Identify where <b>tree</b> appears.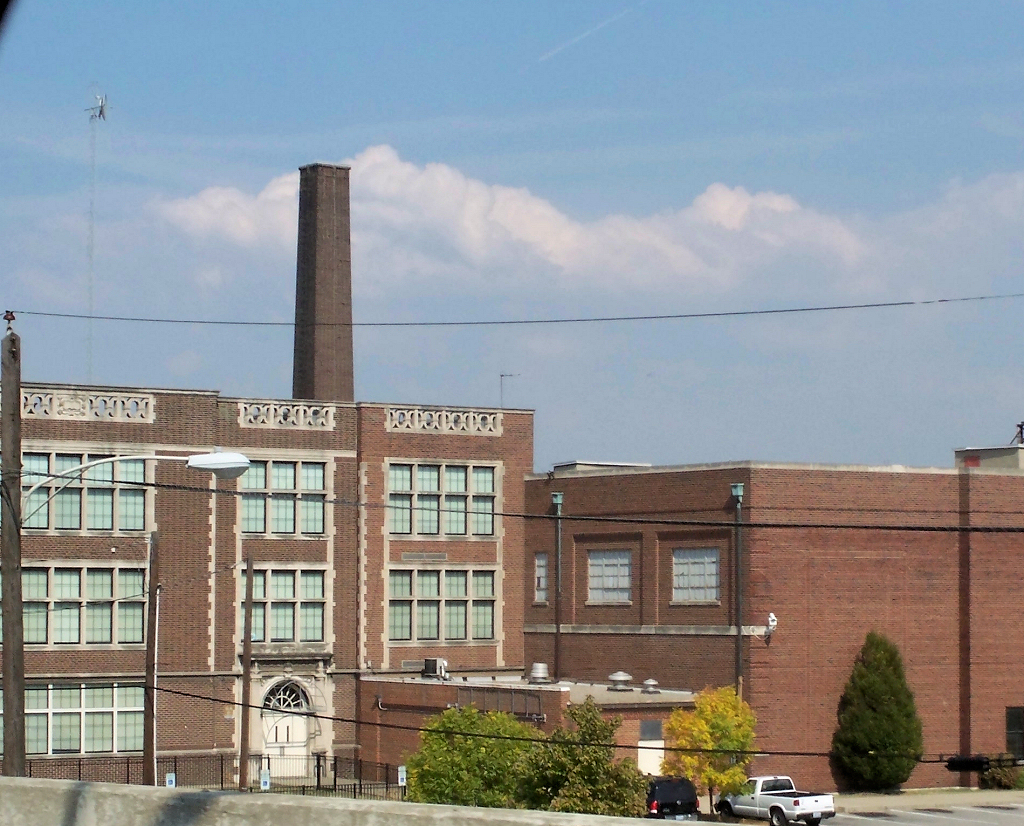
Appears at pyautogui.locateOnScreen(840, 626, 944, 796).
